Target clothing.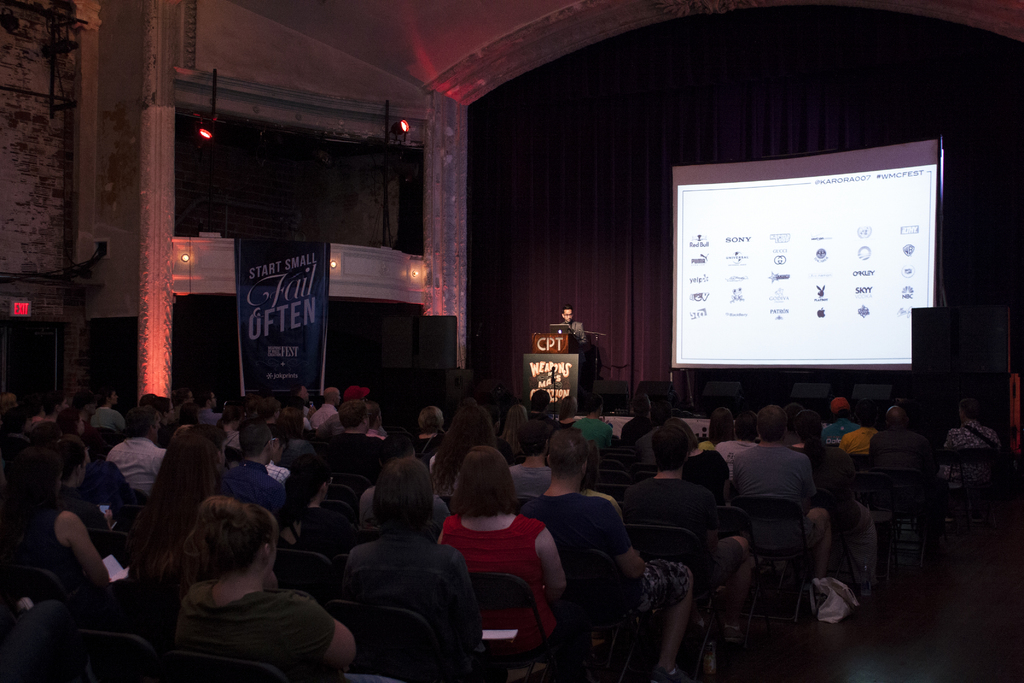
Target region: box(622, 417, 663, 465).
